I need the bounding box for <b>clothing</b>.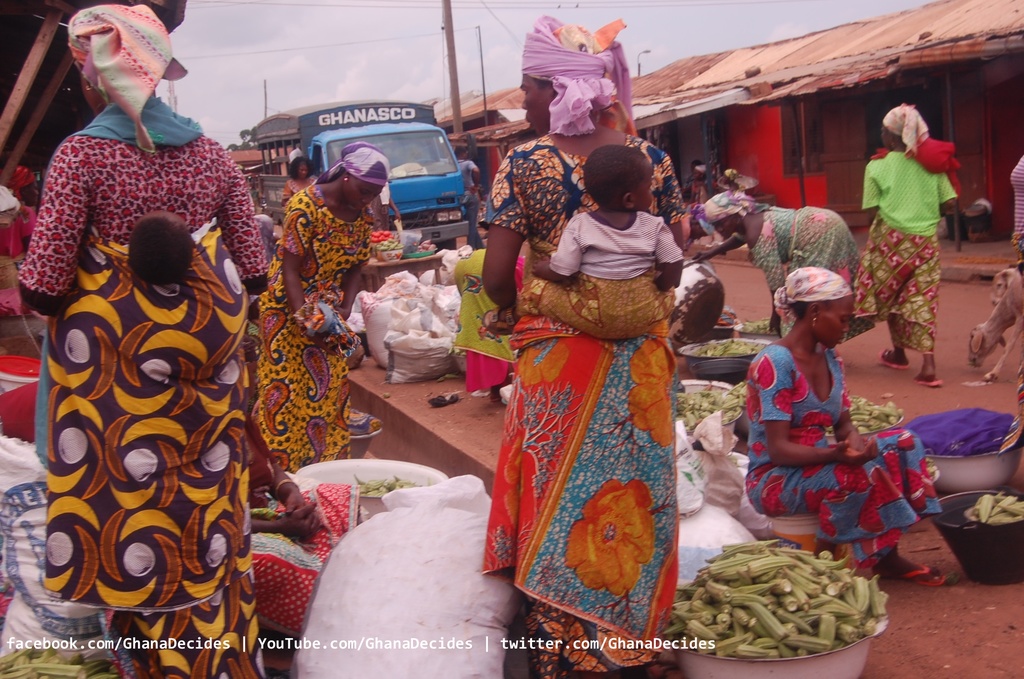
Here it is: locate(682, 160, 711, 222).
